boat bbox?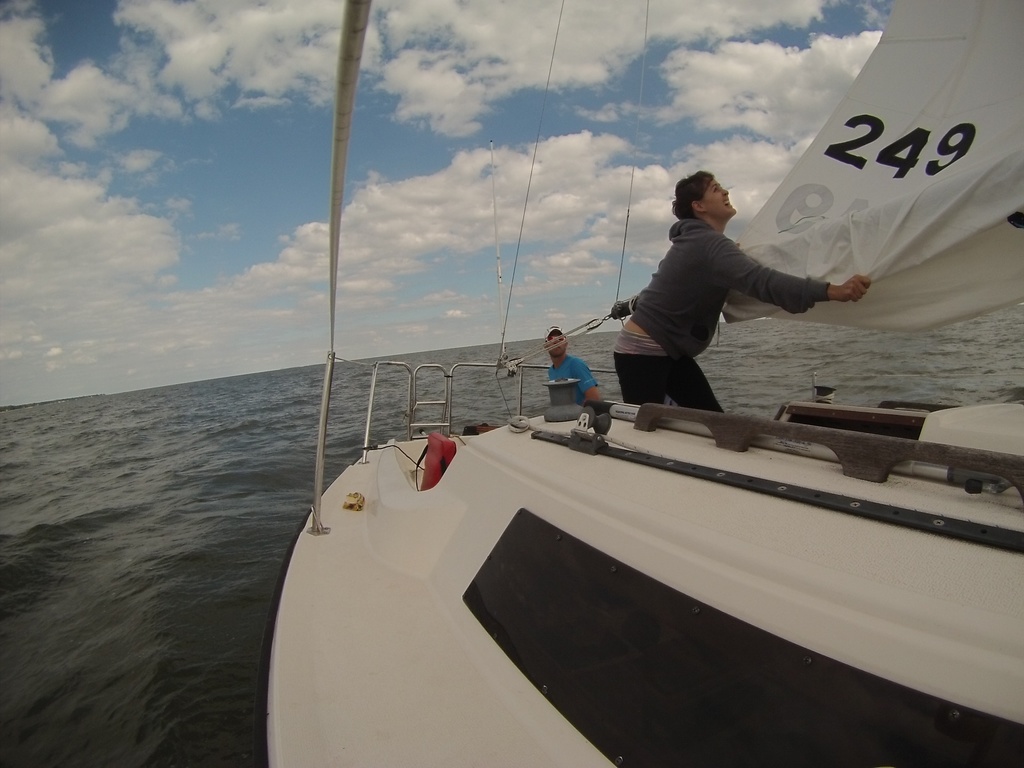
261 0 1023 767
